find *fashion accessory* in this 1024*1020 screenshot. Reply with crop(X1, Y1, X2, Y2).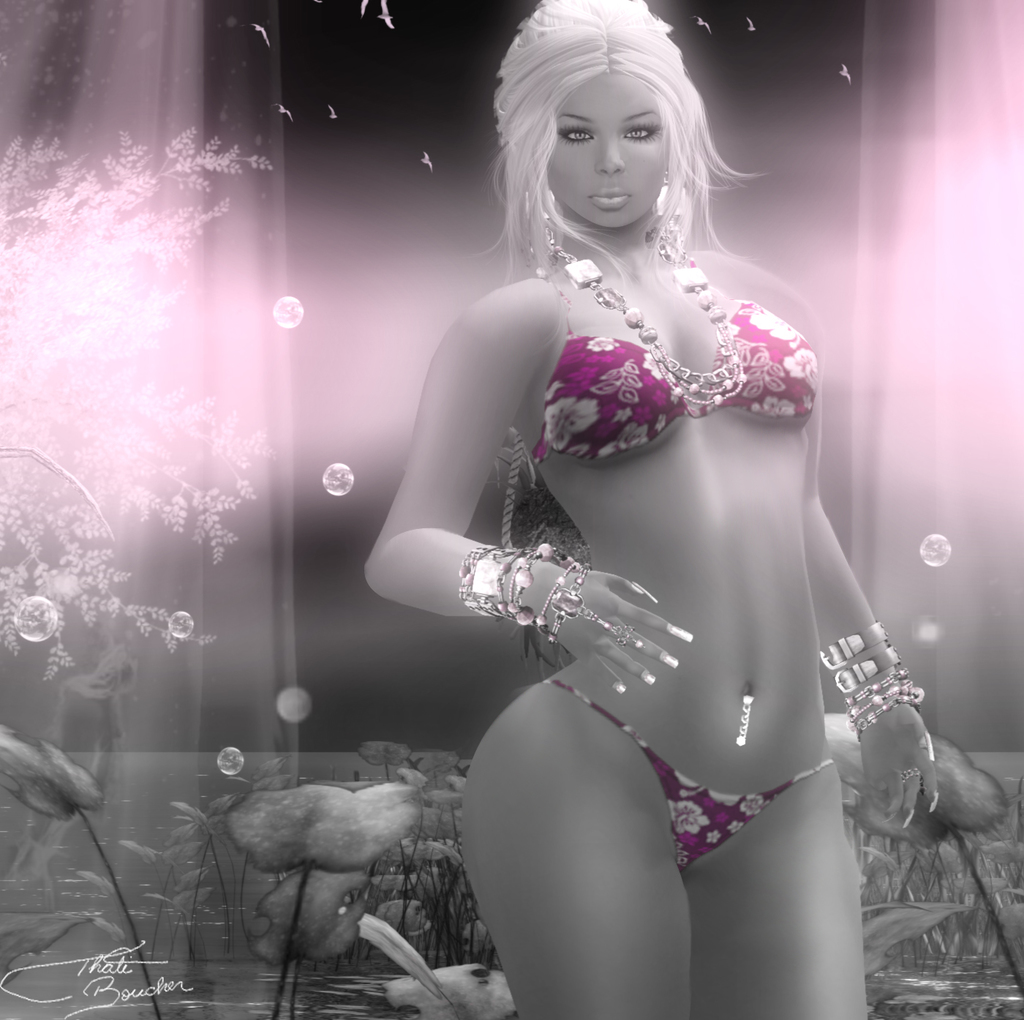
crop(528, 550, 645, 650).
